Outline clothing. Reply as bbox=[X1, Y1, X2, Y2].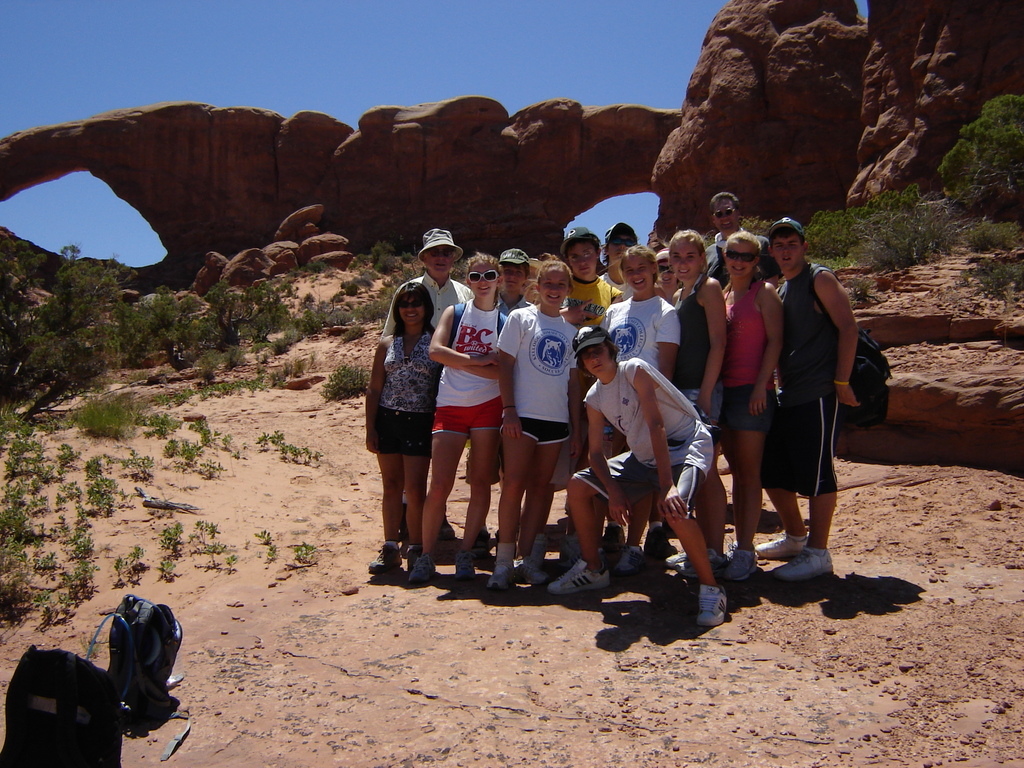
bbox=[432, 300, 499, 439].
